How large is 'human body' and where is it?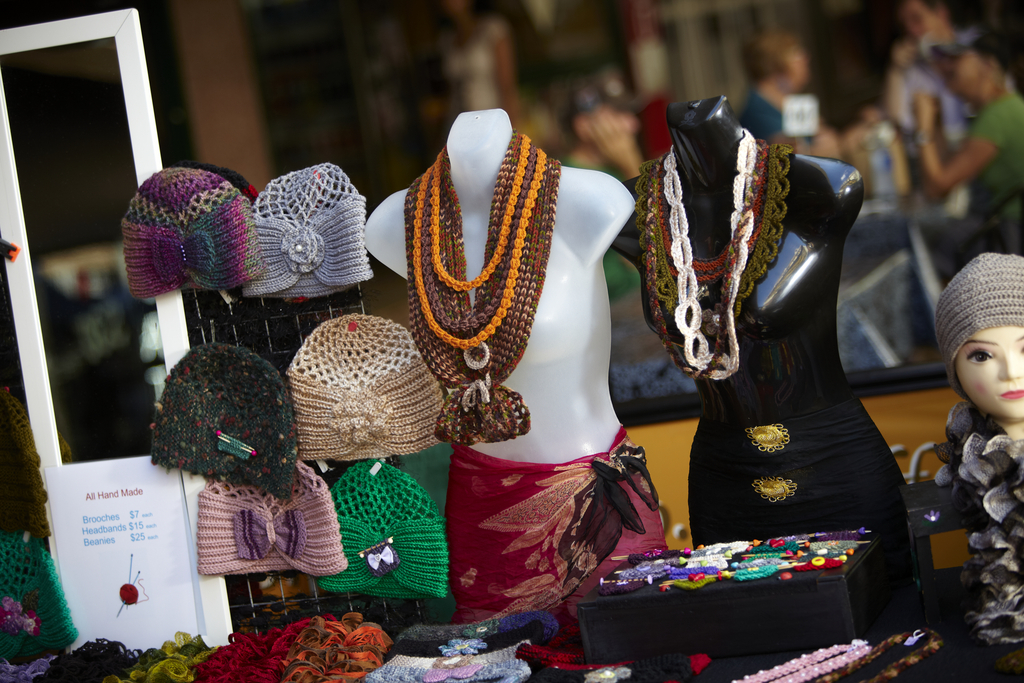
Bounding box: {"x1": 933, "y1": 254, "x2": 1023, "y2": 650}.
